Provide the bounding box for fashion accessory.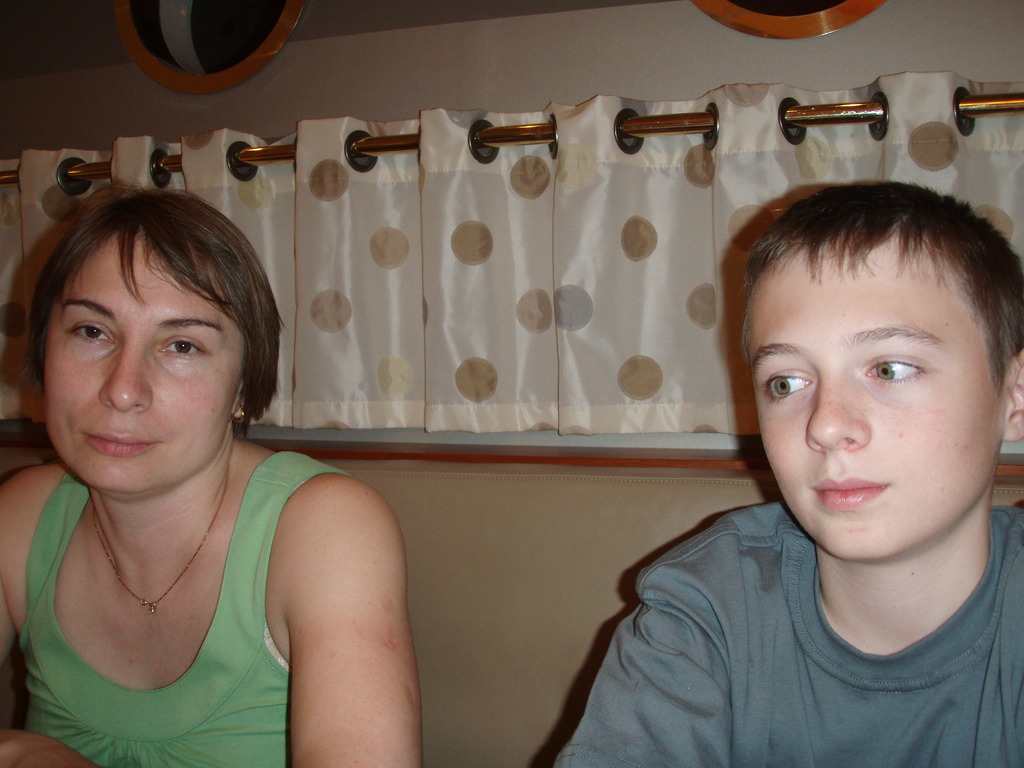
left=90, top=437, right=237, bottom=618.
